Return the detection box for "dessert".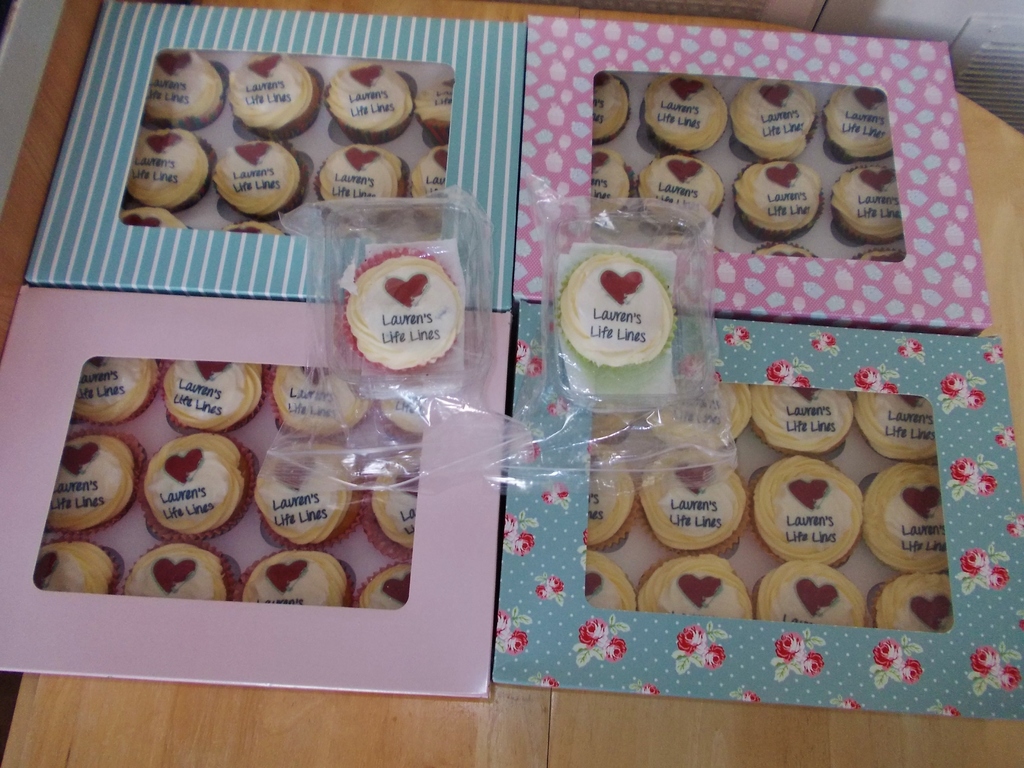
crop(380, 379, 435, 445).
